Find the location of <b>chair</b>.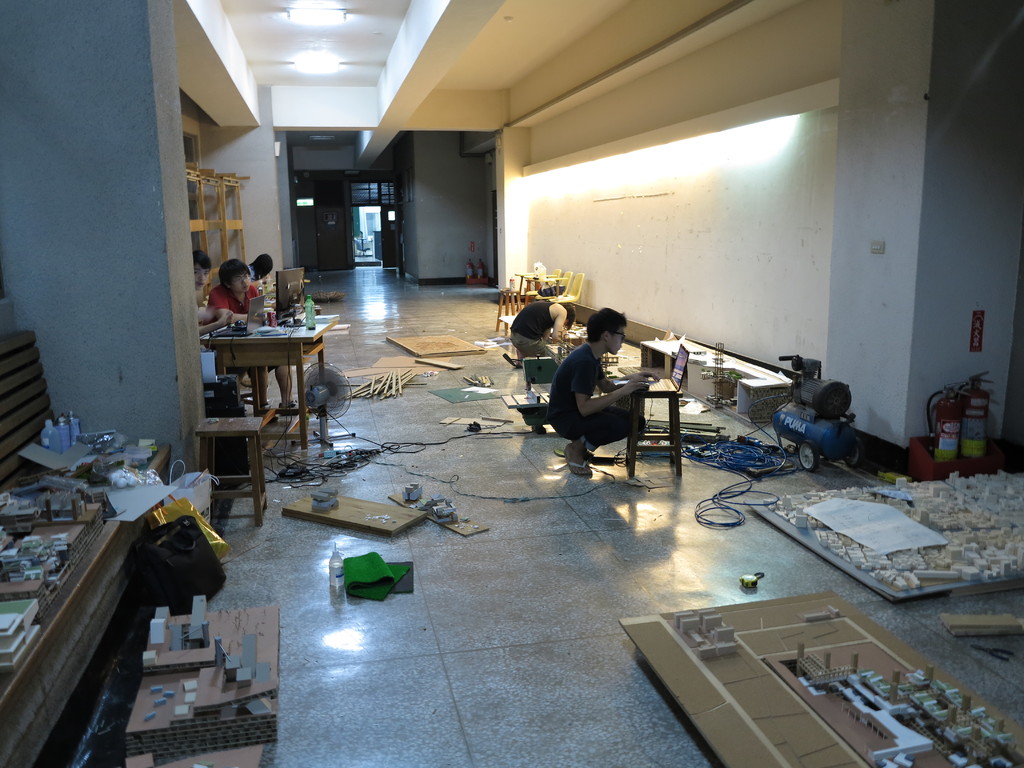
Location: pyautogui.locateOnScreen(535, 264, 559, 298).
